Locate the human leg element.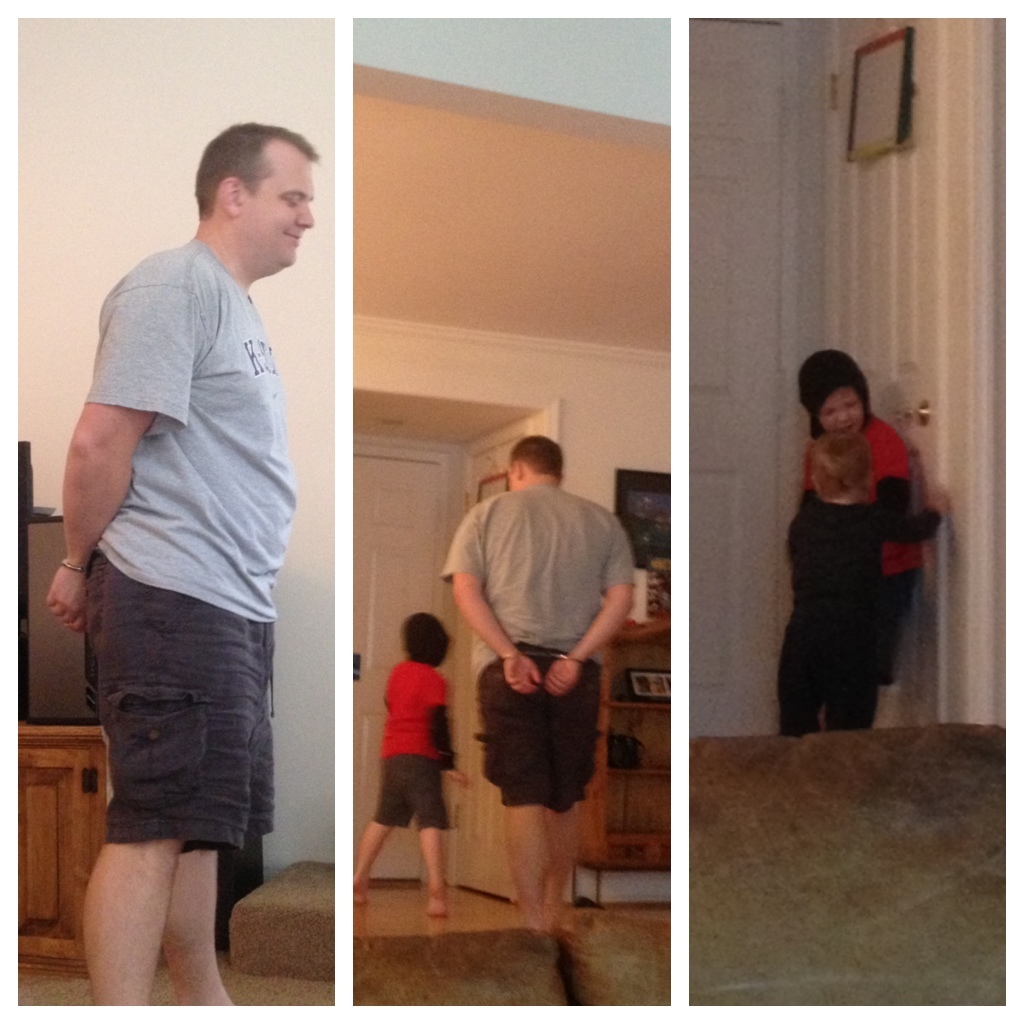
Element bbox: x1=411, y1=755, x2=450, y2=918.
